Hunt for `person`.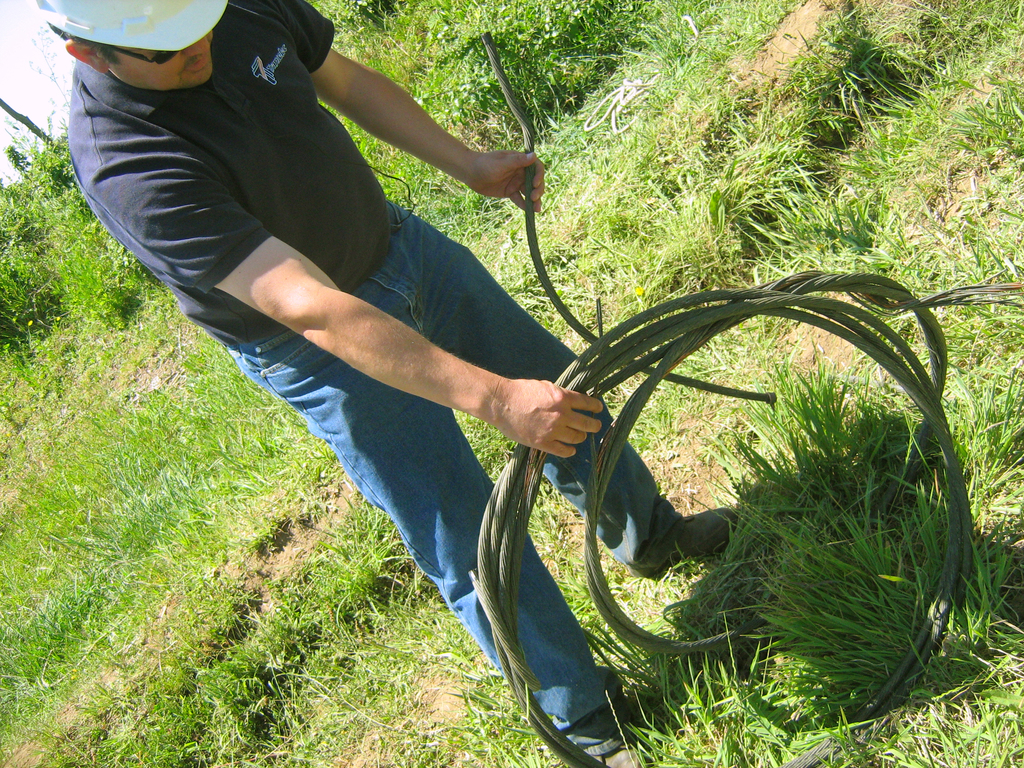
Hunted down at detection(76, 0, 661, 748).
